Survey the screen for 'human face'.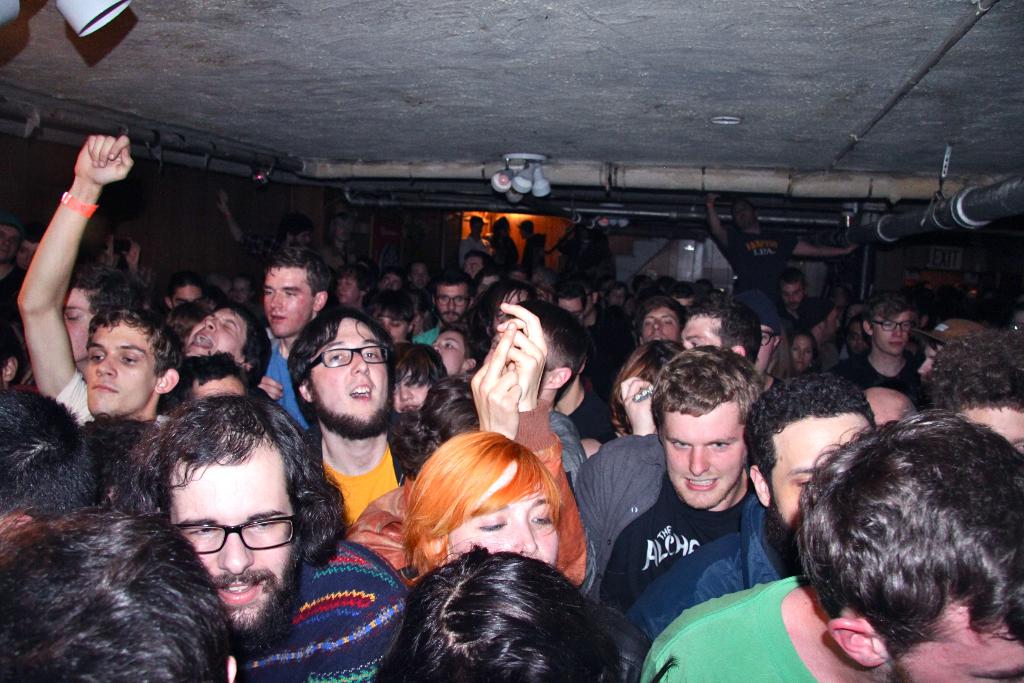
Survey found: detection(87, 318, 156, 420).
